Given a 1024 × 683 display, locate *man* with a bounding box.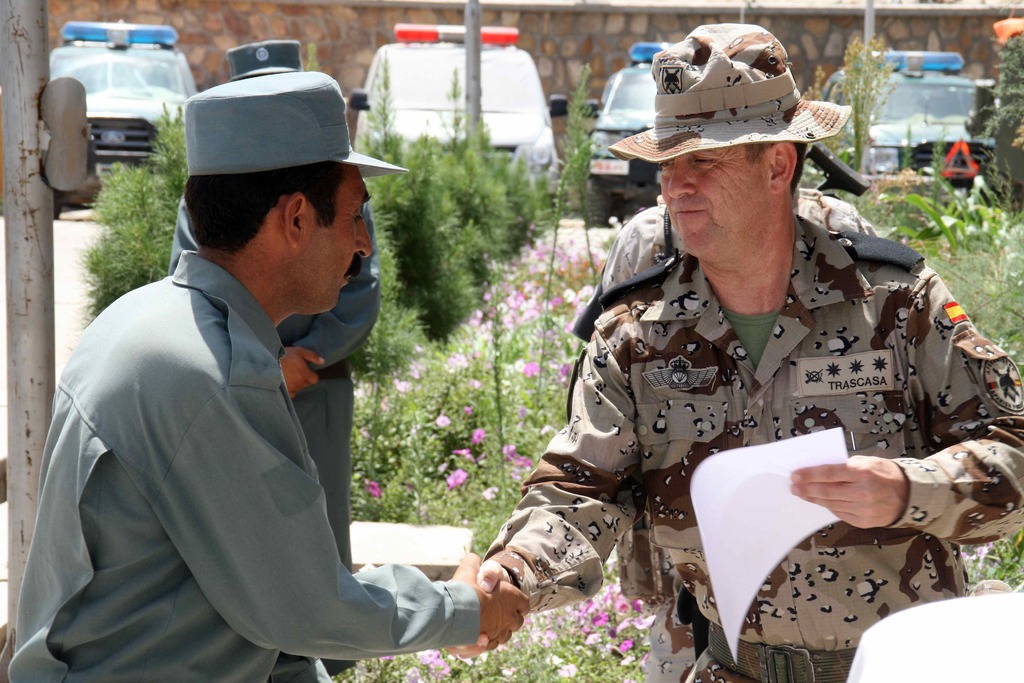
Located: region(165, 43, 385, 672).
